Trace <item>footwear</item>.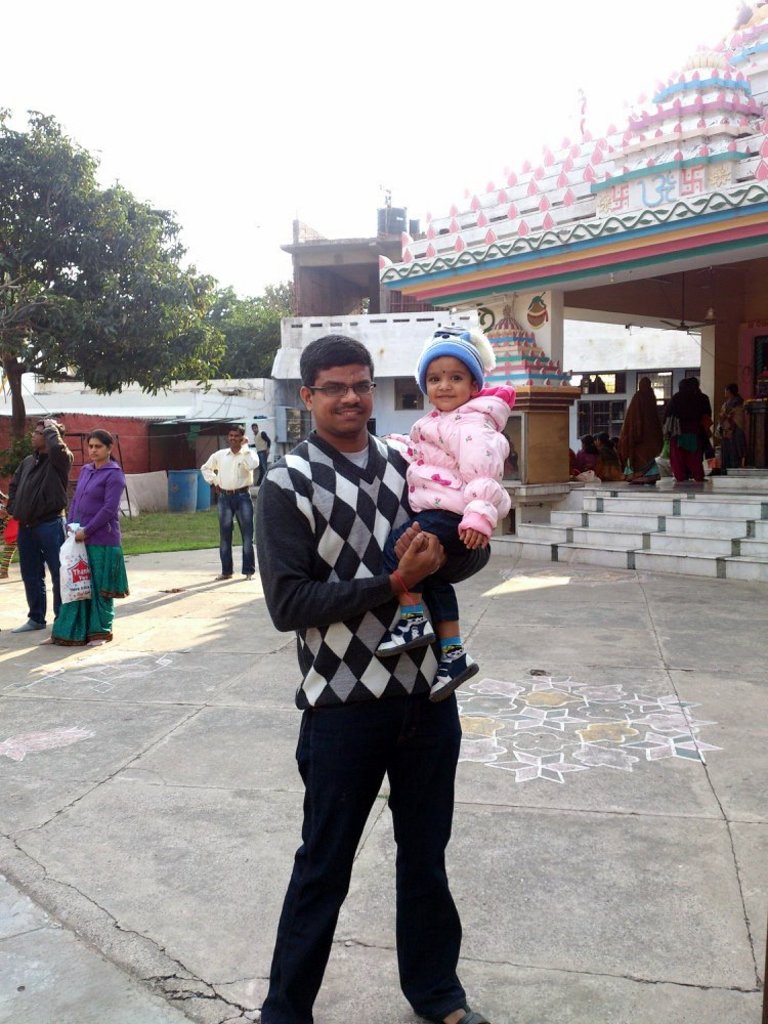
Traced to 425/994/487/1023.
